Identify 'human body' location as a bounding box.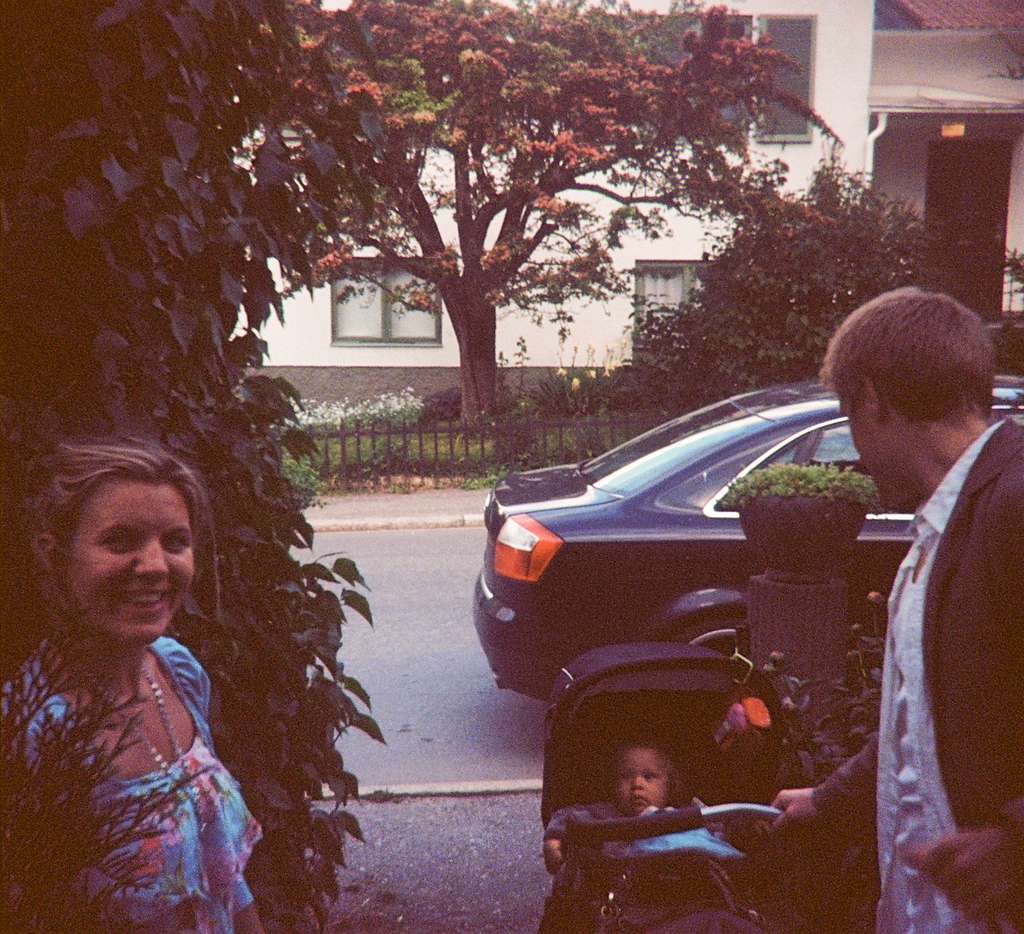
l=765, t=279, r=1018, b=929.
